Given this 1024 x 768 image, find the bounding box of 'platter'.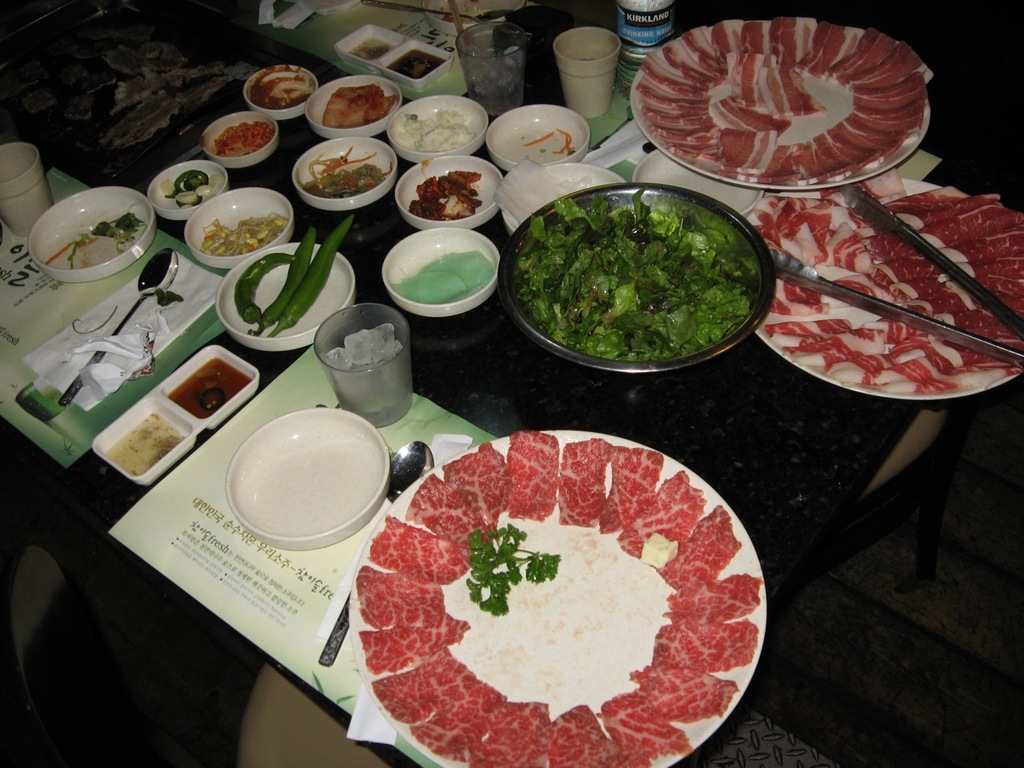
x1=503, y1=181, x2=774, y2=371.
